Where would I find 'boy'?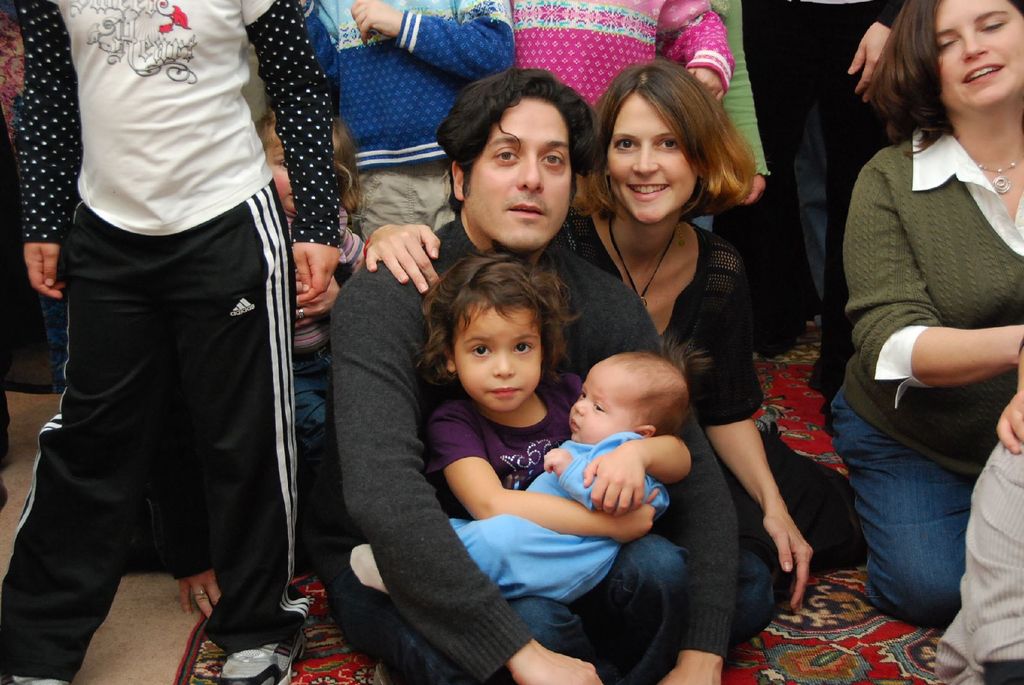
At 353:352:683:590.
